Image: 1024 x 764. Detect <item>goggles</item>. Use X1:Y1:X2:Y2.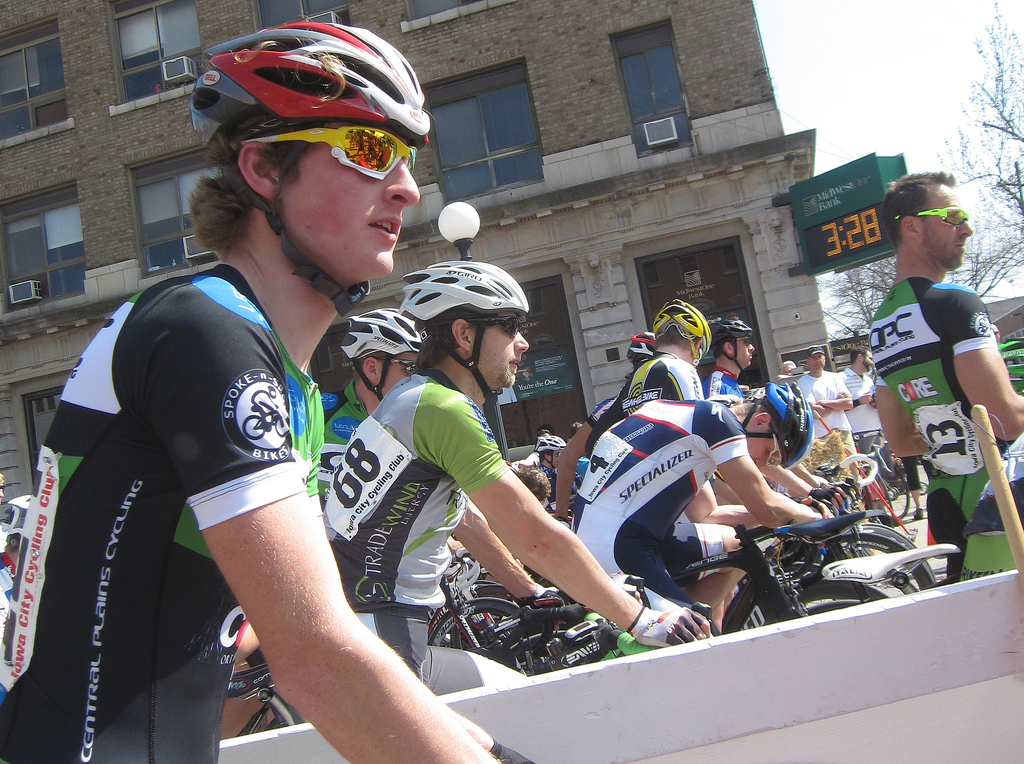
253:126:417:194.
